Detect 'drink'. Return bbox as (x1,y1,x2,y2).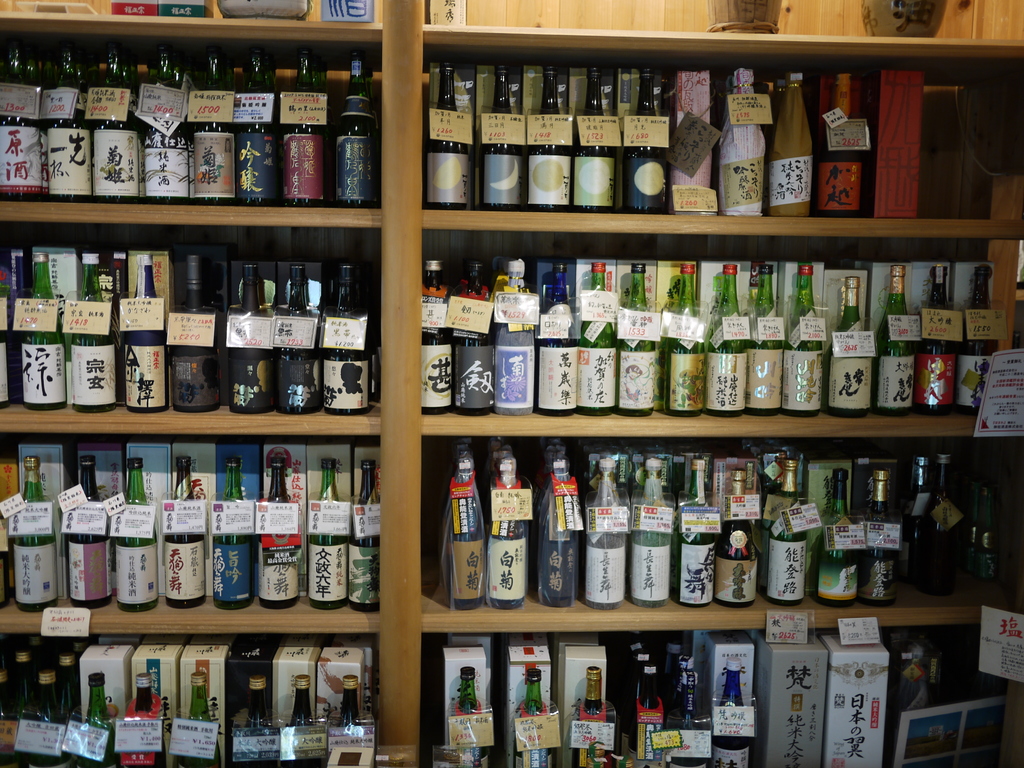
(178,672,222,767).
